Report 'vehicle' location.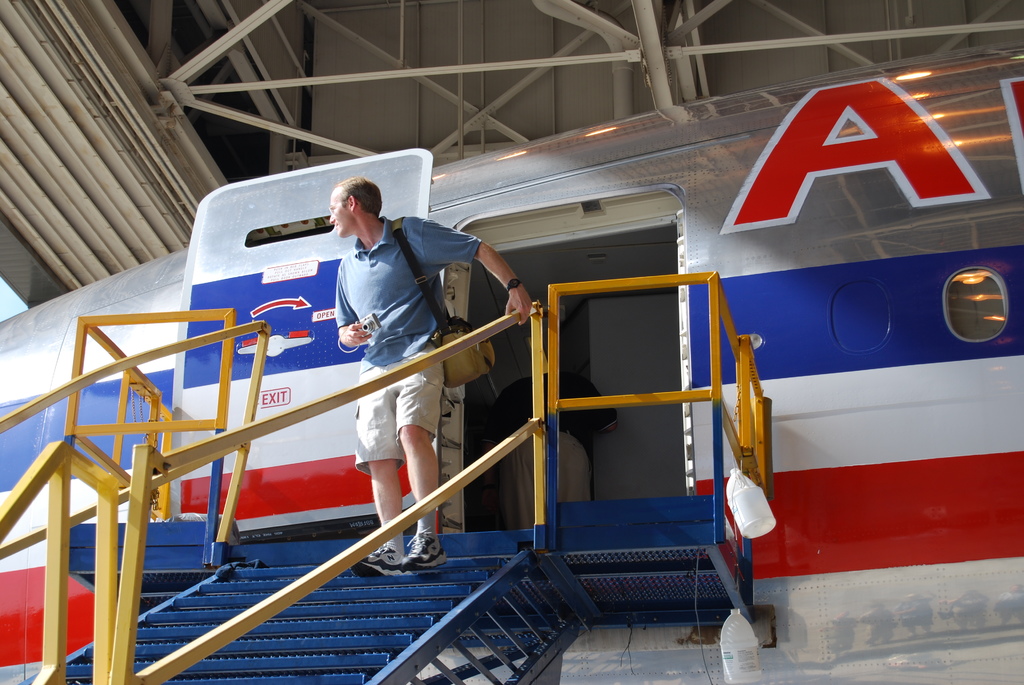
Report: x1=0, y1=0, x2=1023, y2=684.
